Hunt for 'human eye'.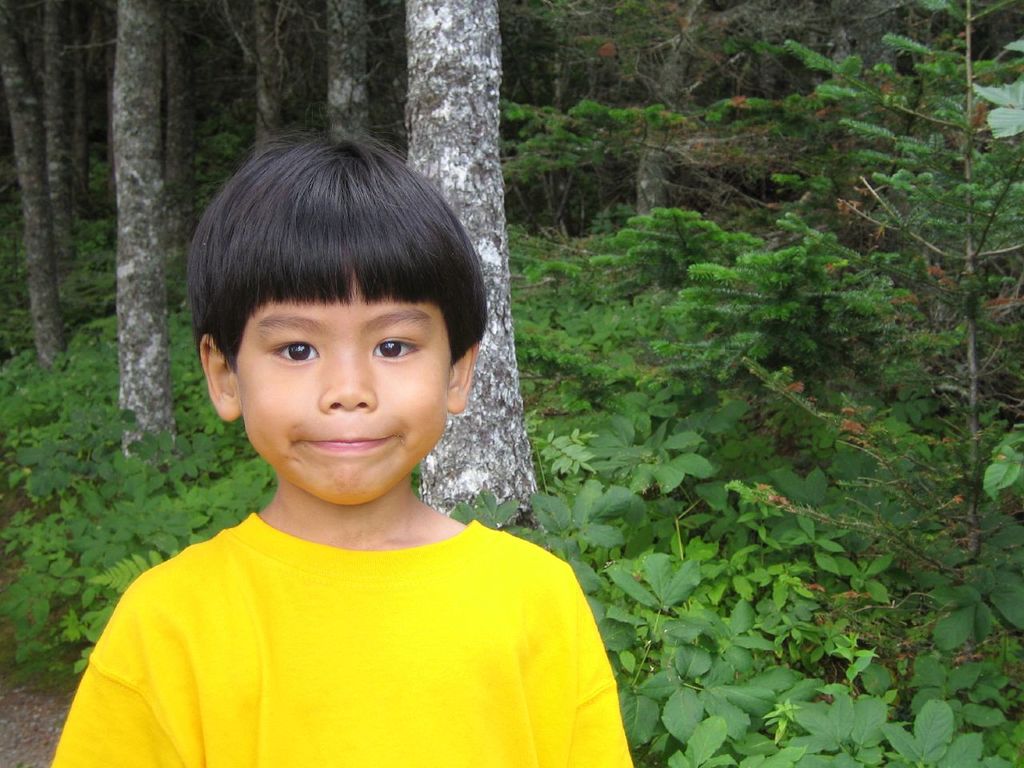
Hunted down at (left=370, top=332, right=423, bottom=361).
